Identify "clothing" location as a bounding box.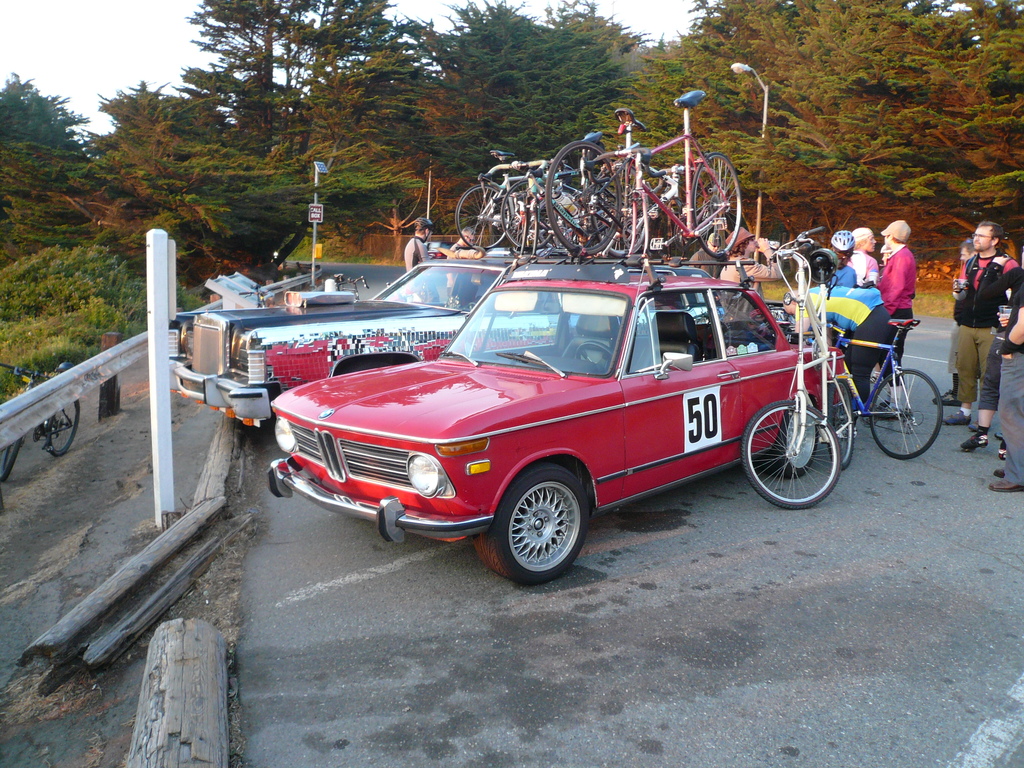
detection(819, 261, 860, 287).
